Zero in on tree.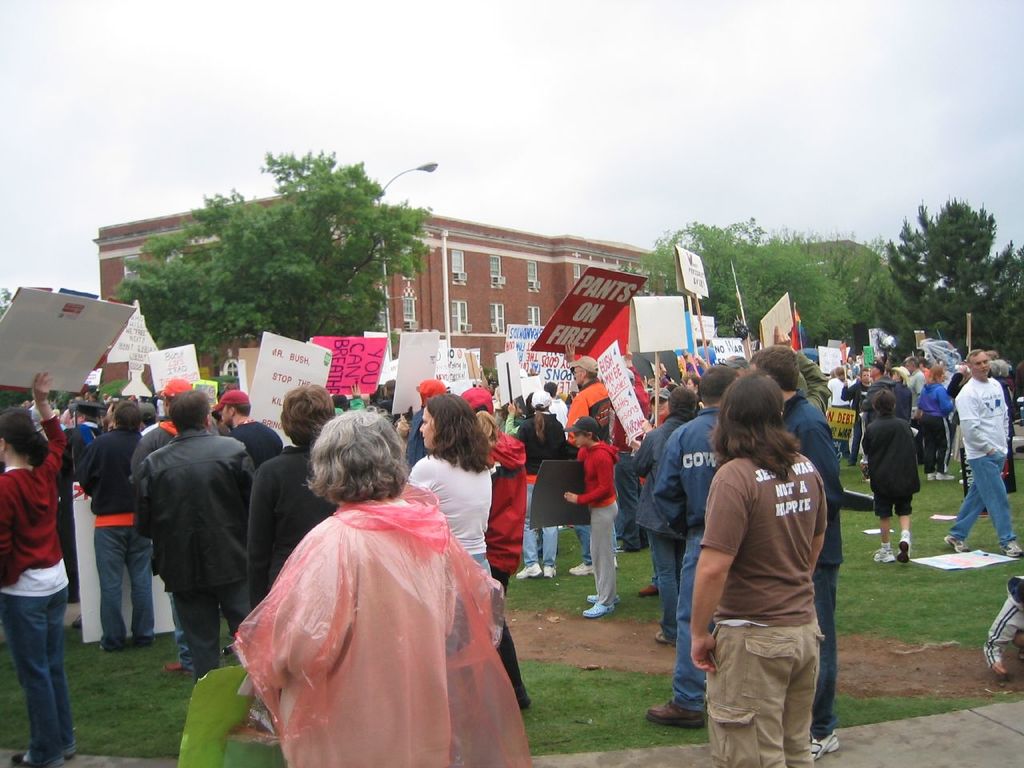
Zeroed in: select_region(994, 247, 1023, 346).
